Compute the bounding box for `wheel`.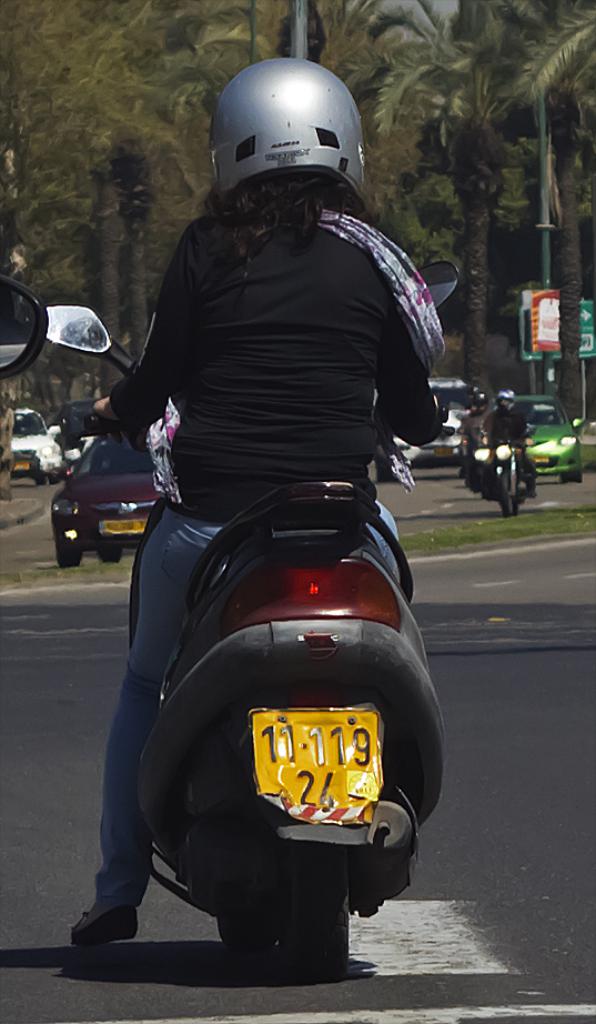
bbox(291, 837, 347, 982).
